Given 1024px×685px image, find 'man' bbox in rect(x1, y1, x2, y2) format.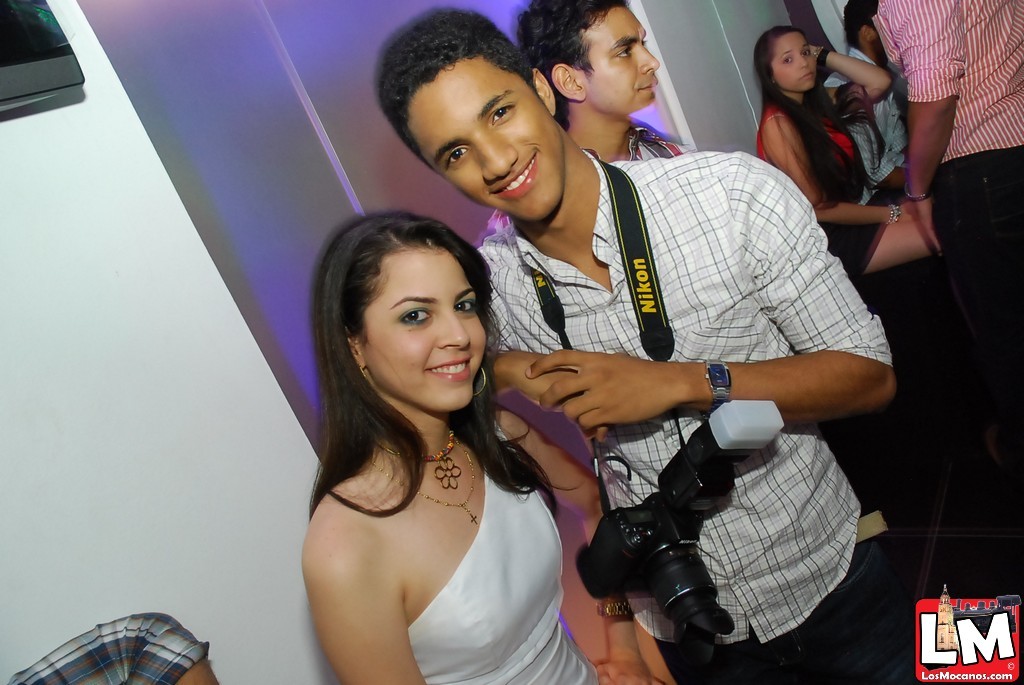
rect(514, 0, 695, 152).
